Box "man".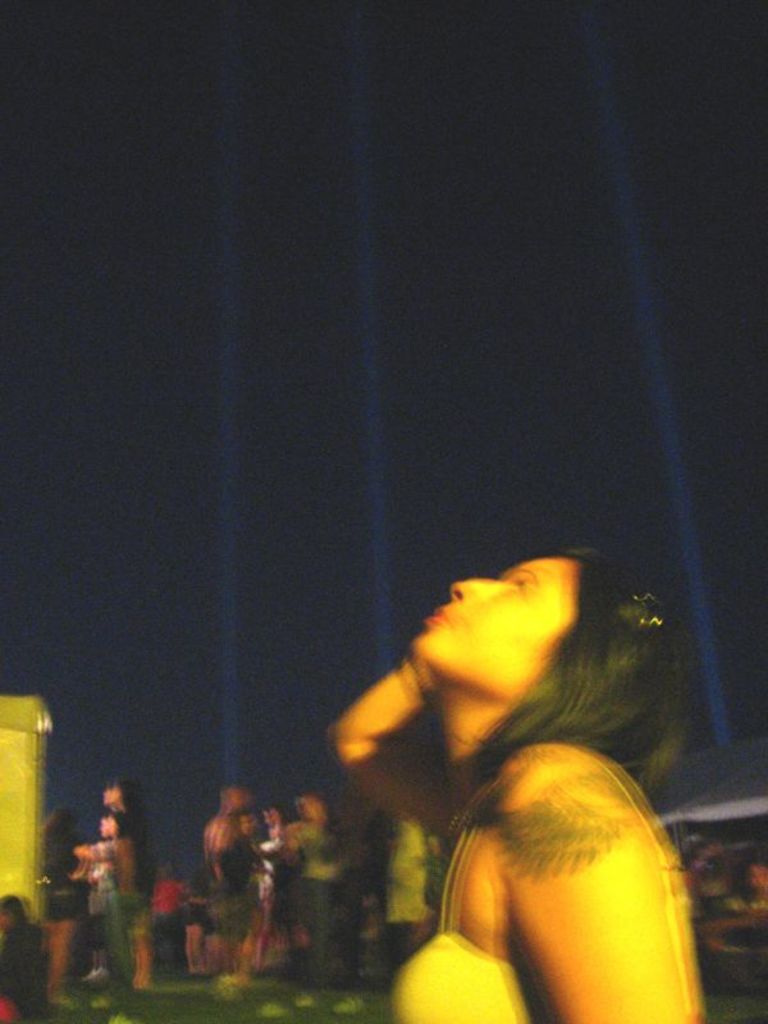
Rect(207, 790, 270, 987).
